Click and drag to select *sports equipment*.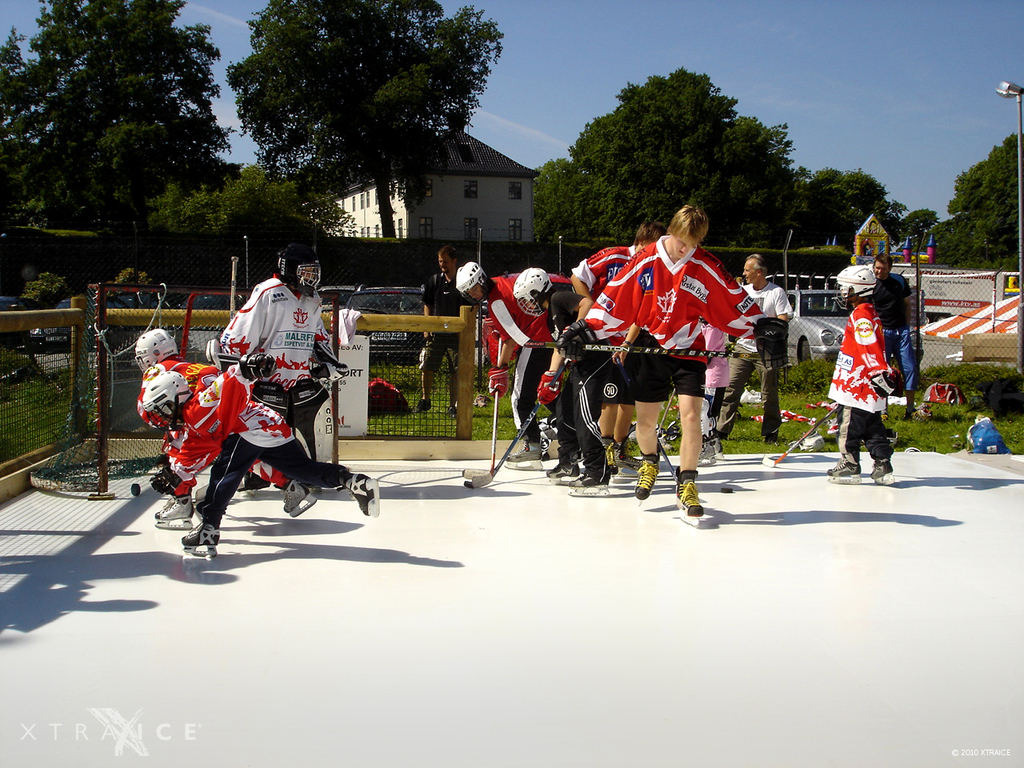
Selection: 282/478/314/516.
